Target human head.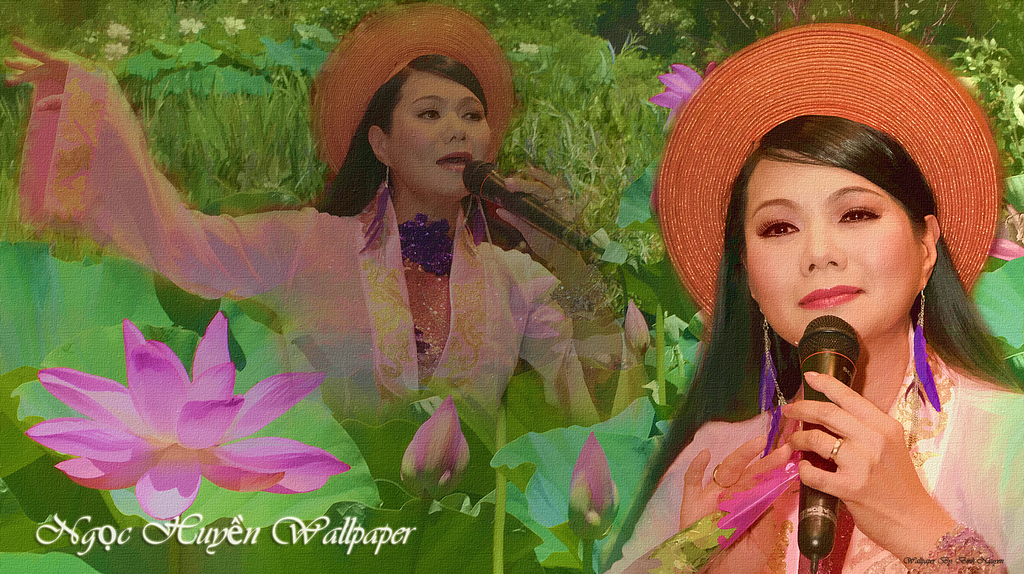
Target region: x1=346 y1=23 x2=525 y2=190.
